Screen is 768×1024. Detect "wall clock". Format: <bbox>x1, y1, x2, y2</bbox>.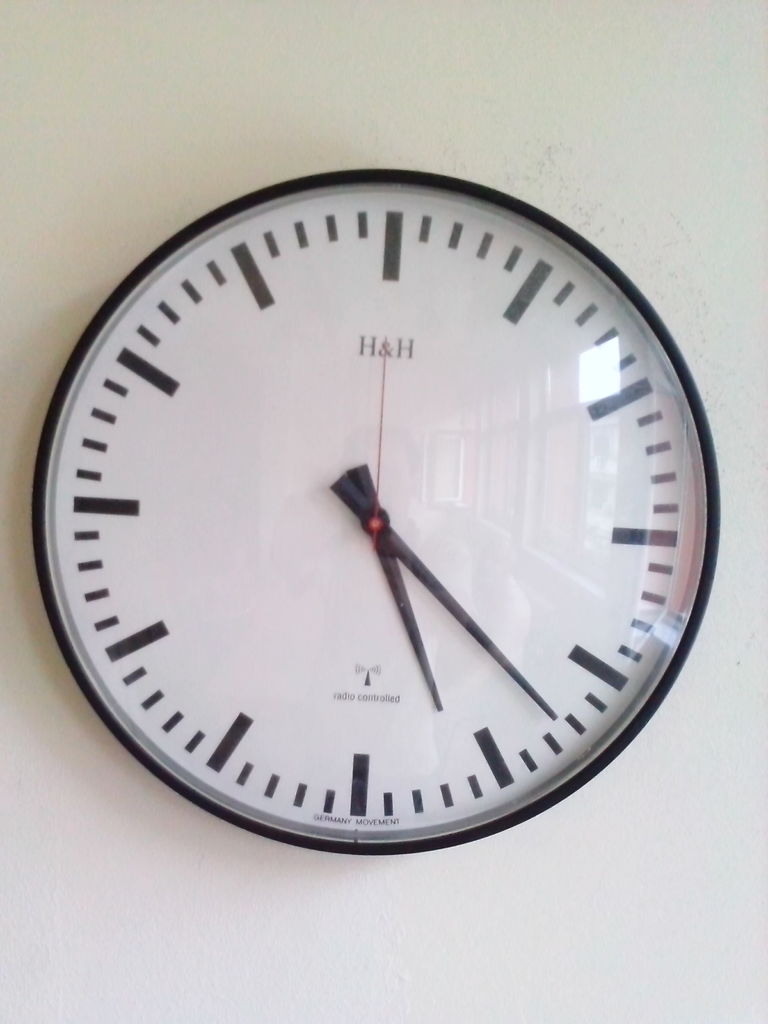
<bbox>30, 163, 721, 859</bbox>.
